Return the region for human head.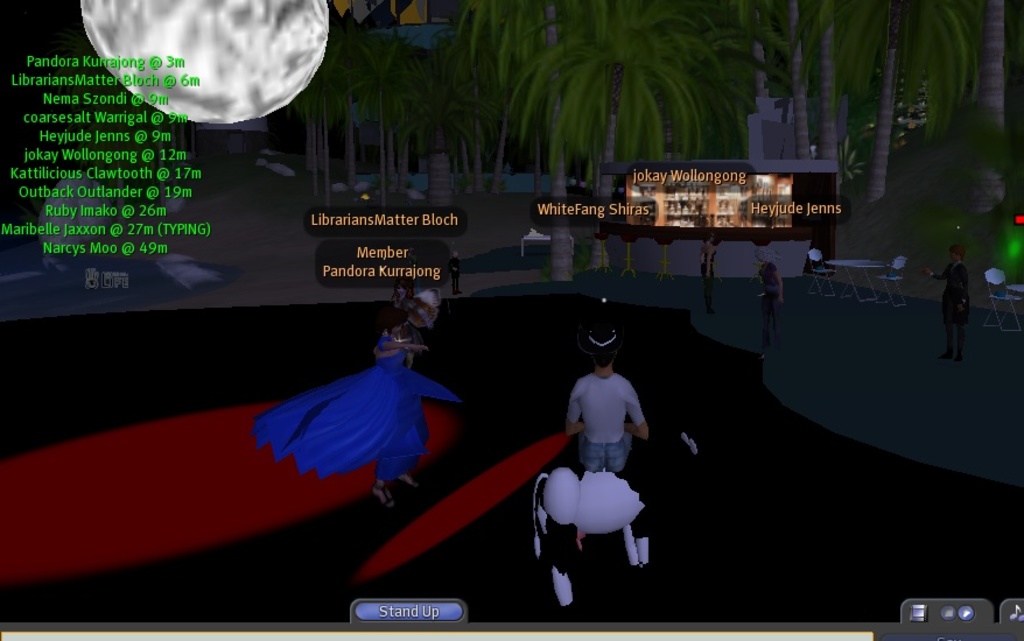
select_region(573, 315, 619, 372).
